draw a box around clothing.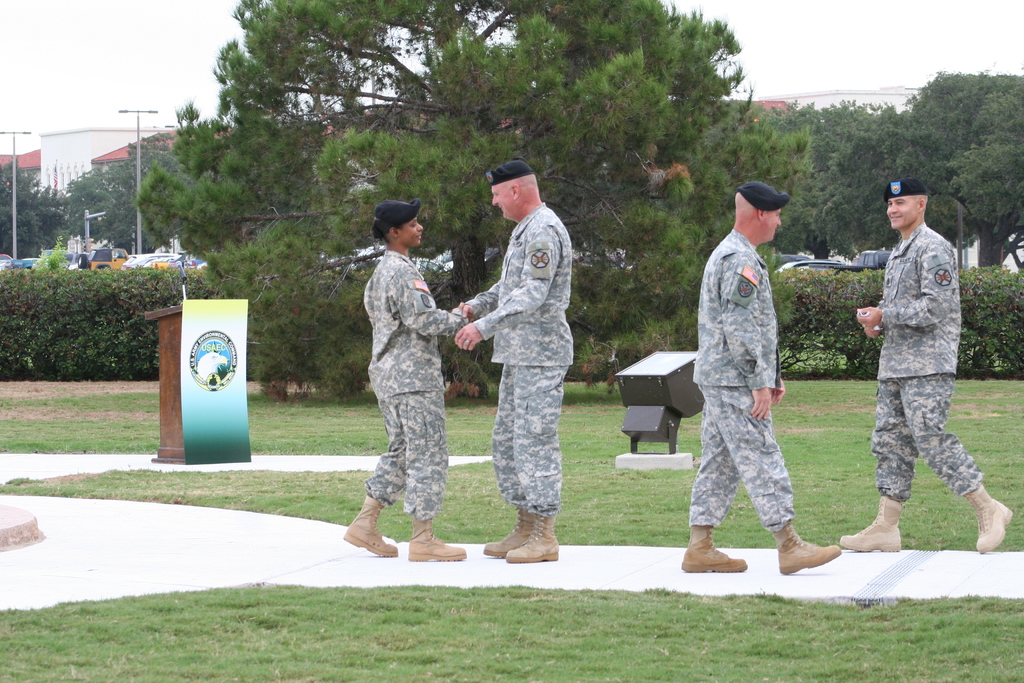
695, 226, 794, 527.
